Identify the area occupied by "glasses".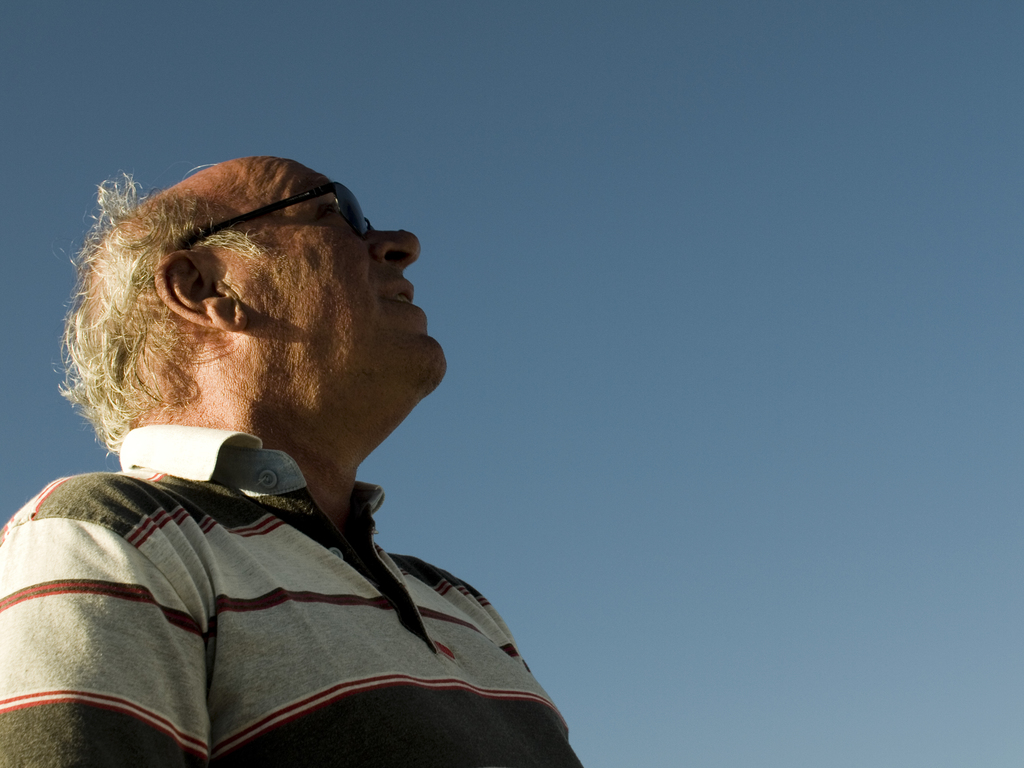
Area: <region>170, 179, 376, 256</region>.
